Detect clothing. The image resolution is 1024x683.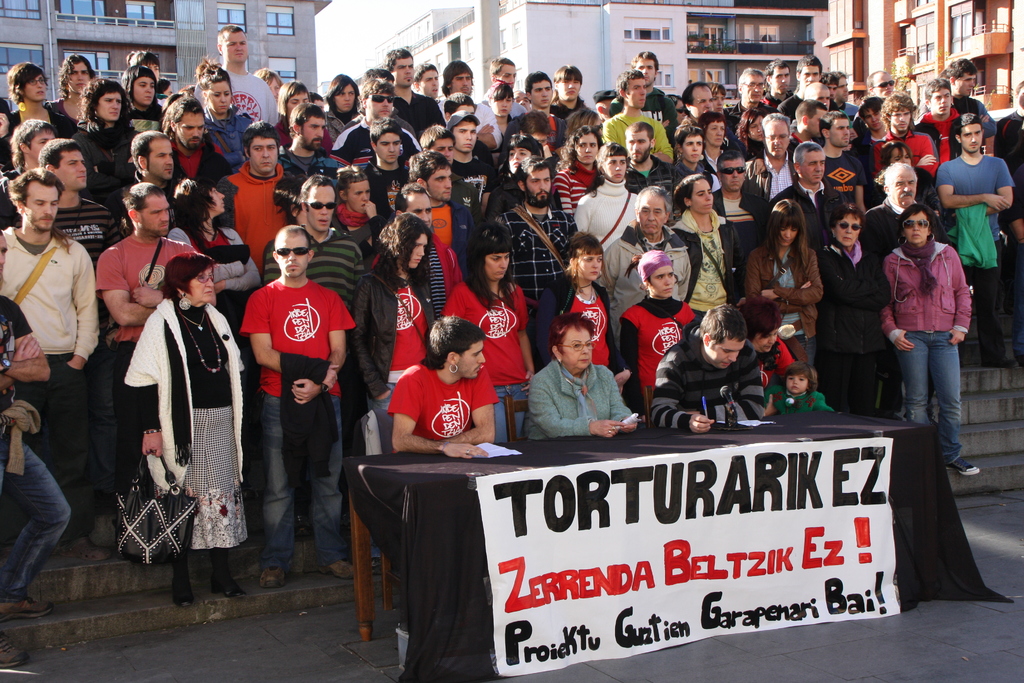
[673,211,744,329].
